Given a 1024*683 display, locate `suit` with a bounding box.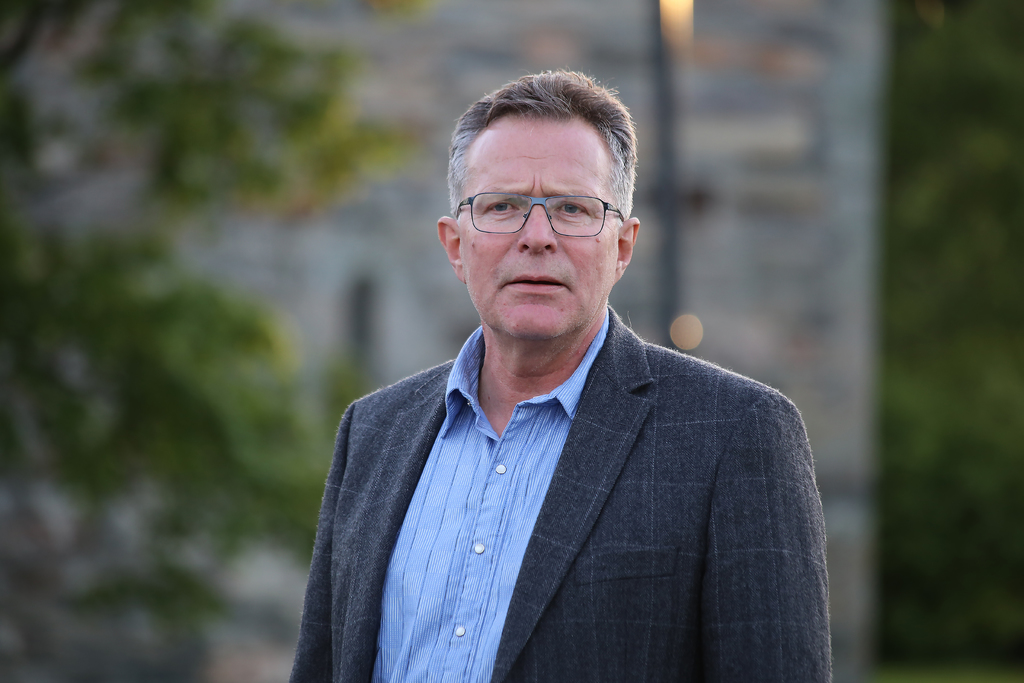
Located: detection(274, 270, 870, 668).
